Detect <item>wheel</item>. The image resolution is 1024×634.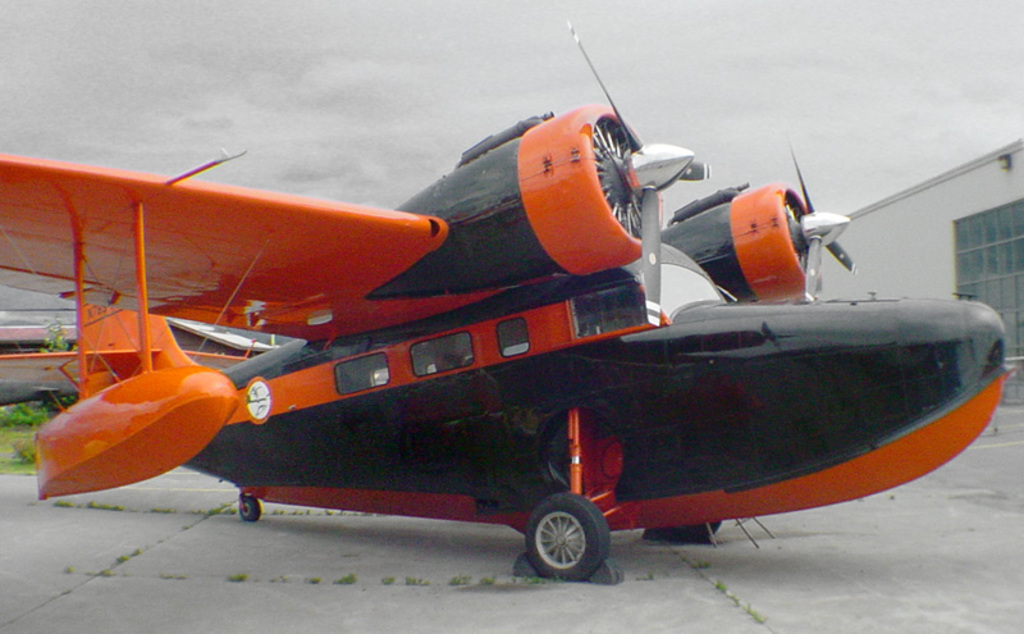
region(525, 502, 616, 583).
